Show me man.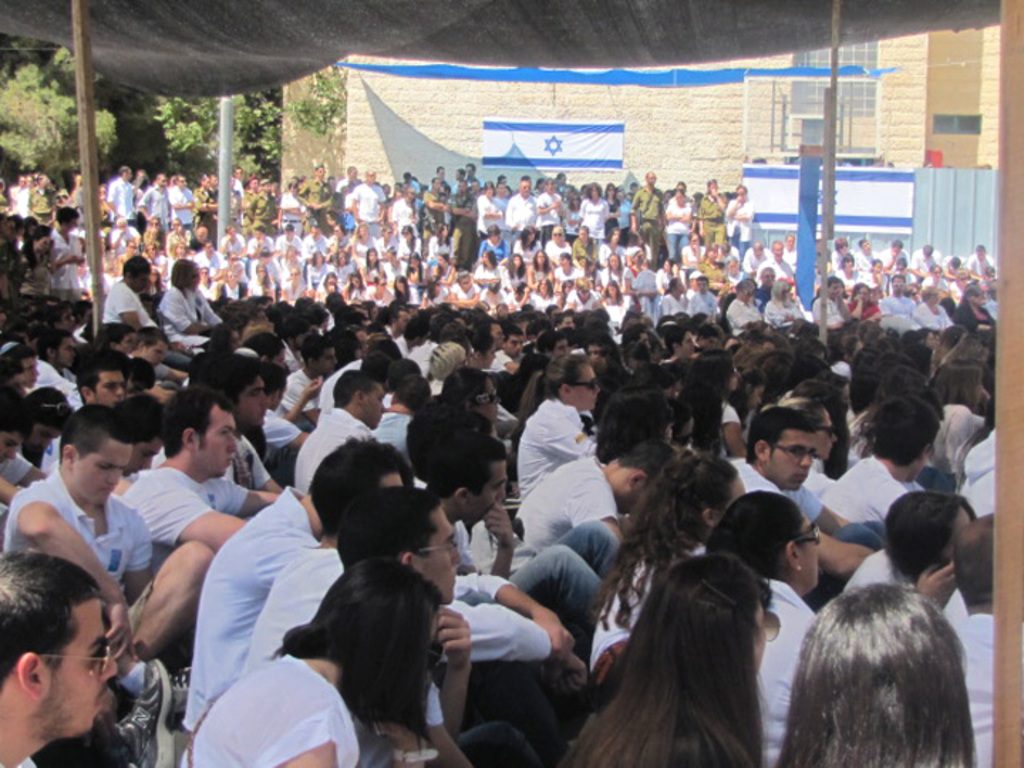
man is here: {"x1": 28, "y1": 660, "x2": 178, "y2": 767}.
